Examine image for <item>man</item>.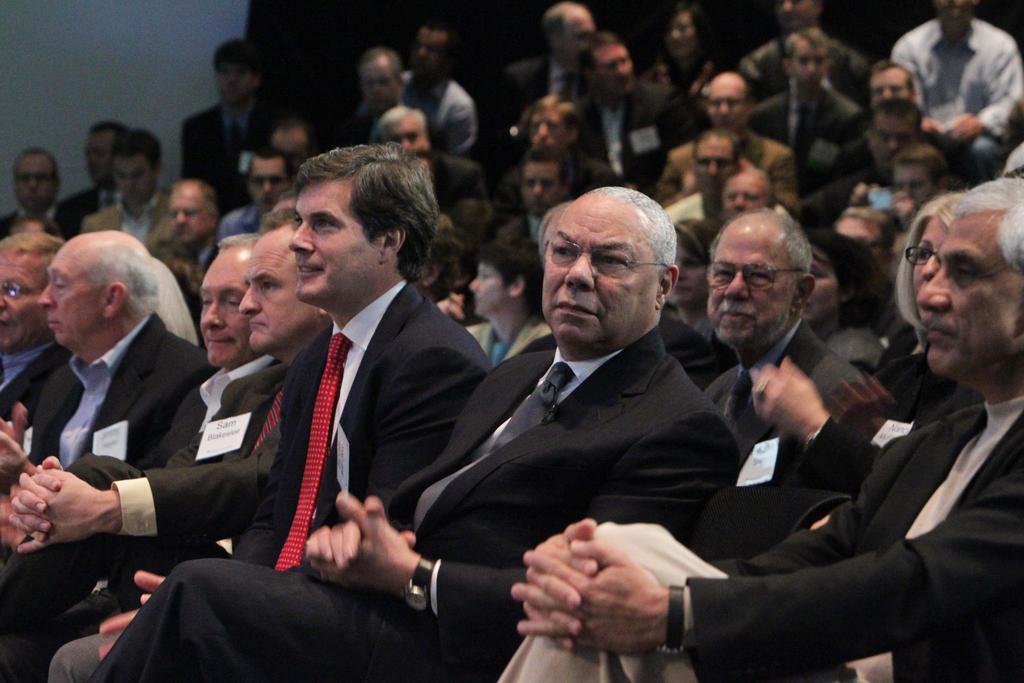
Examination result: [508, 201, 714, 388].
